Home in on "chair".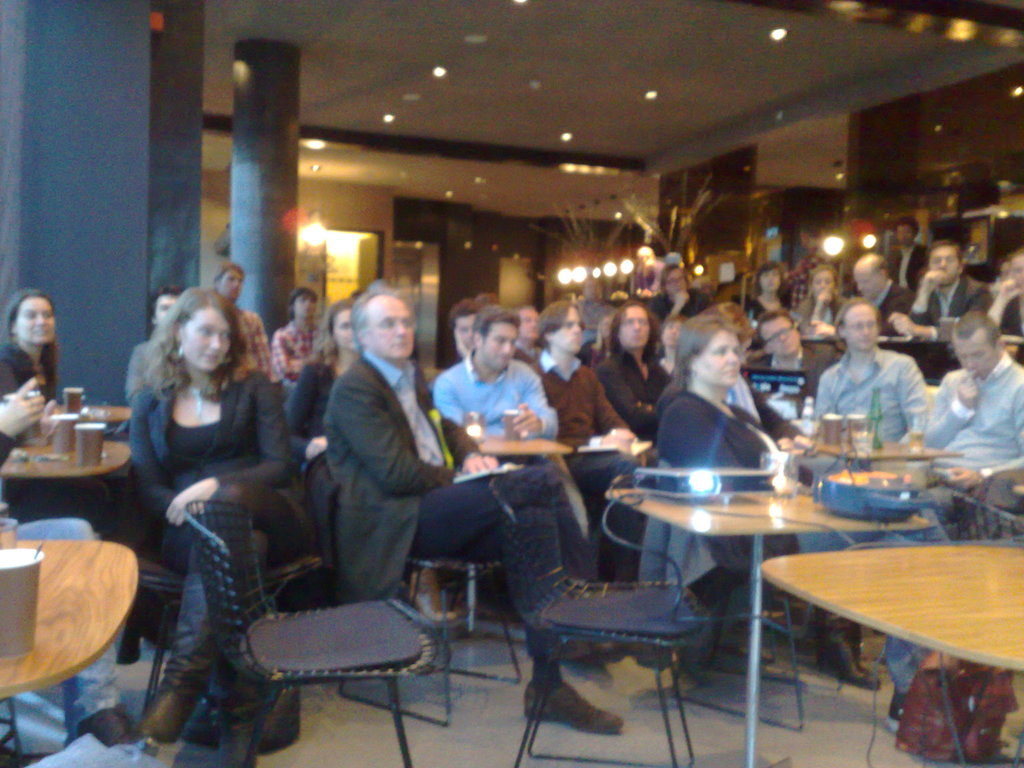
Homed in at <region>503, 504, 724, 756</region>.
